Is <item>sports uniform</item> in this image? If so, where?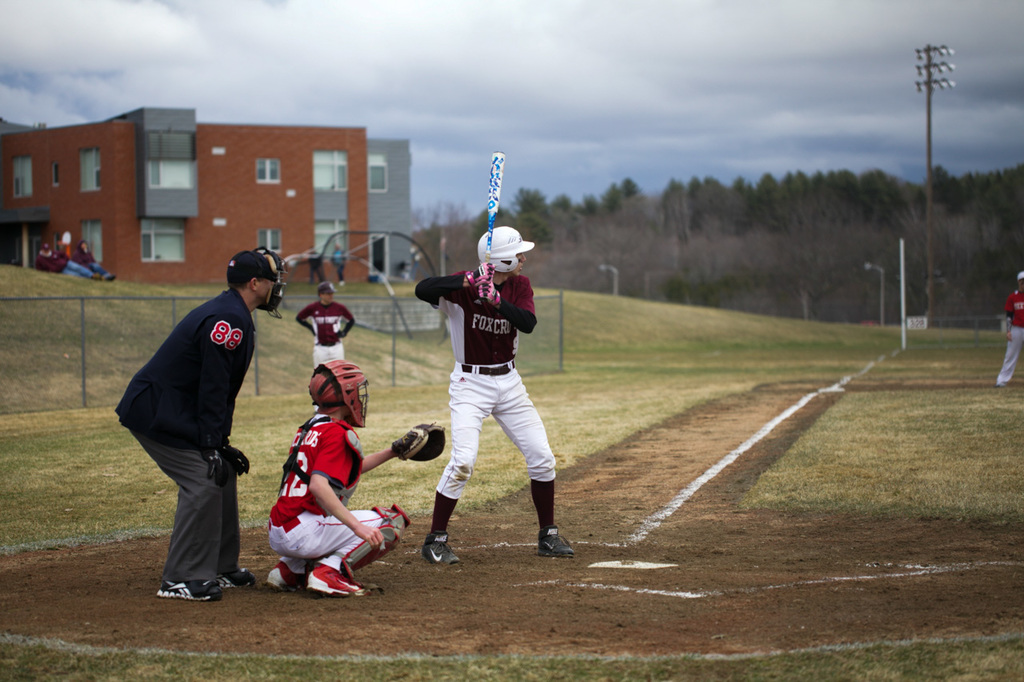
Yes, at 394, 223, 574, 560.
